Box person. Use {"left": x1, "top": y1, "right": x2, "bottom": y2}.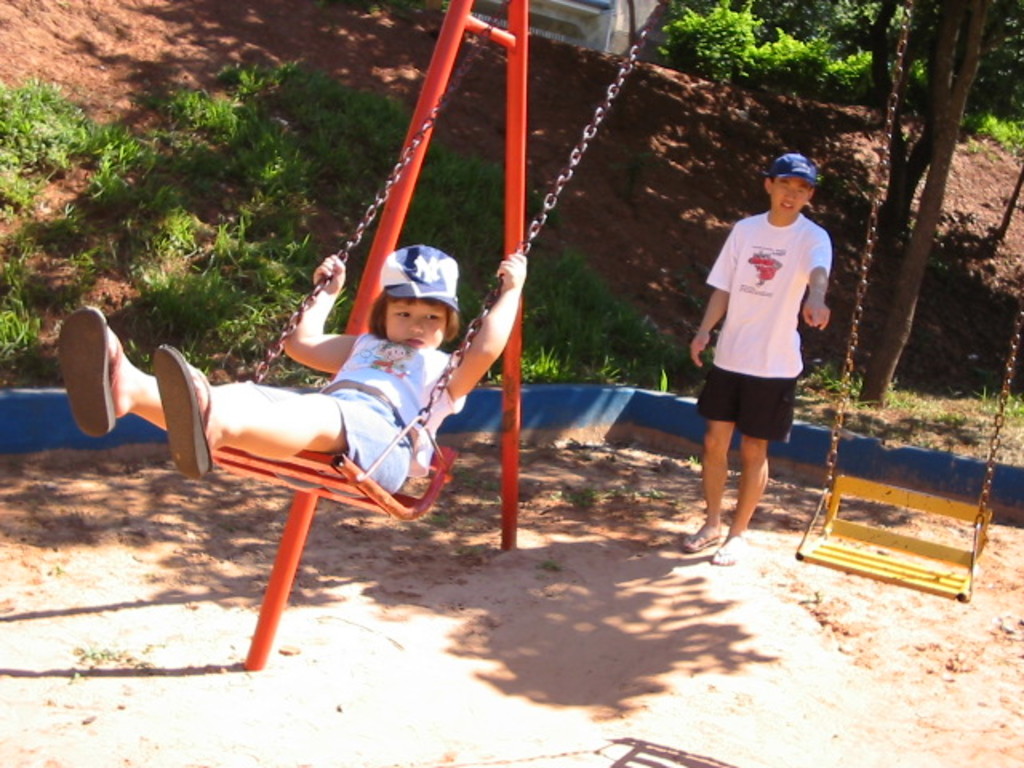
{"left": 682, "top": 142, "right": 842, "bottom": 558}.
